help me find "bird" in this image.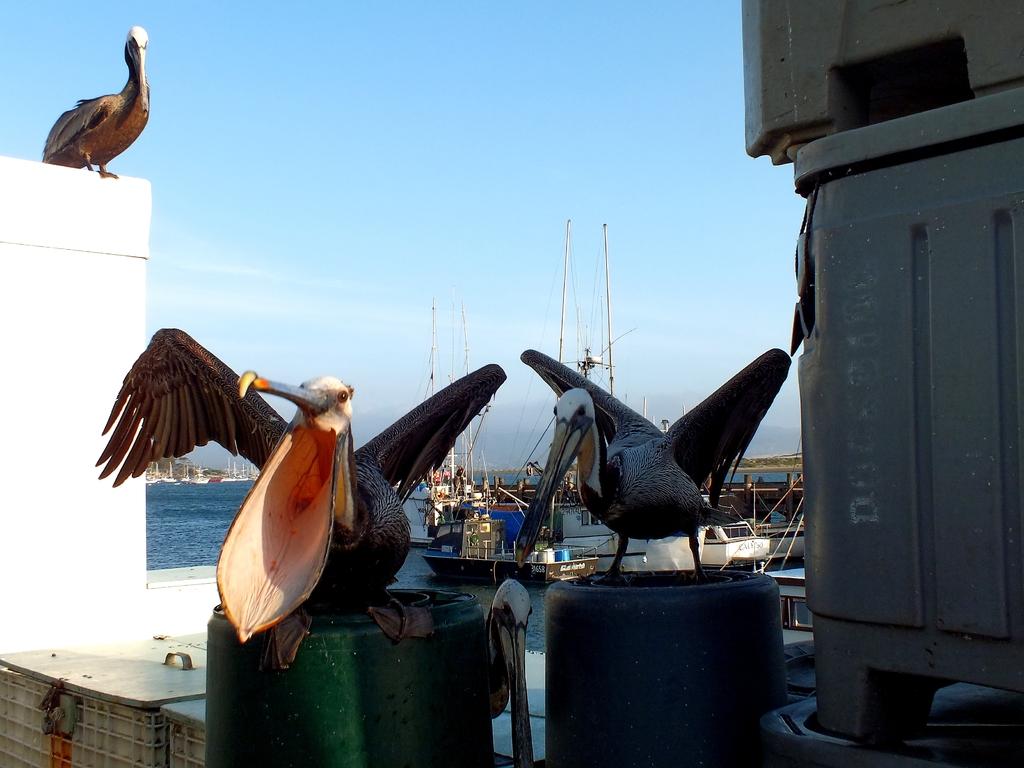
Found it: 35, 29, 143, 177.
